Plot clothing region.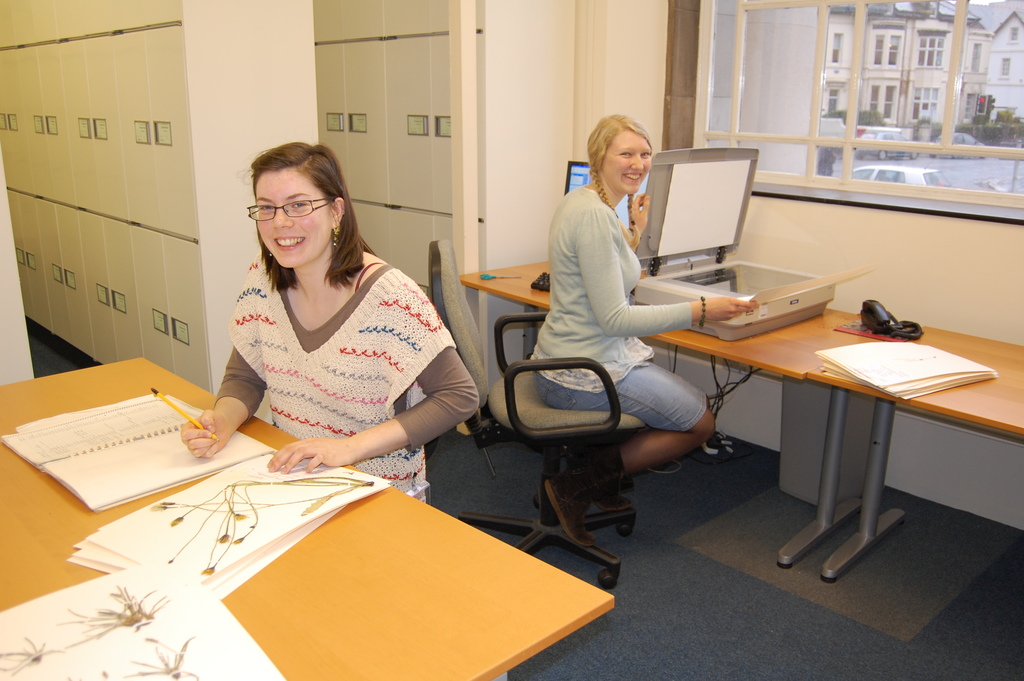
Plotted at bbox=[527, 176, 715, 427].
